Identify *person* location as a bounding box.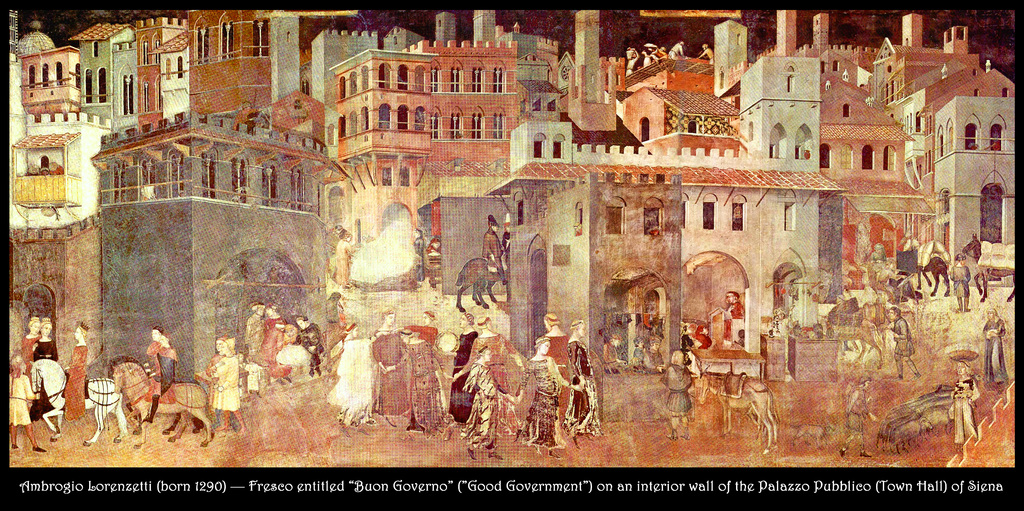
33,317,61,428.
